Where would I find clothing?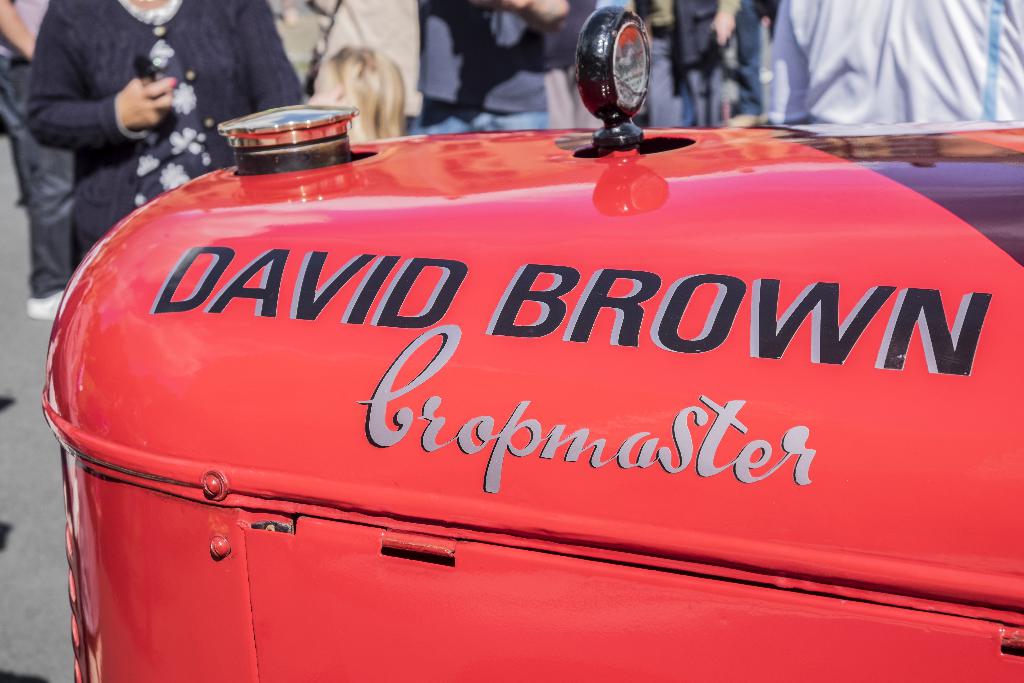
At [x1=0, y1=0, x2=74, y2=292].
